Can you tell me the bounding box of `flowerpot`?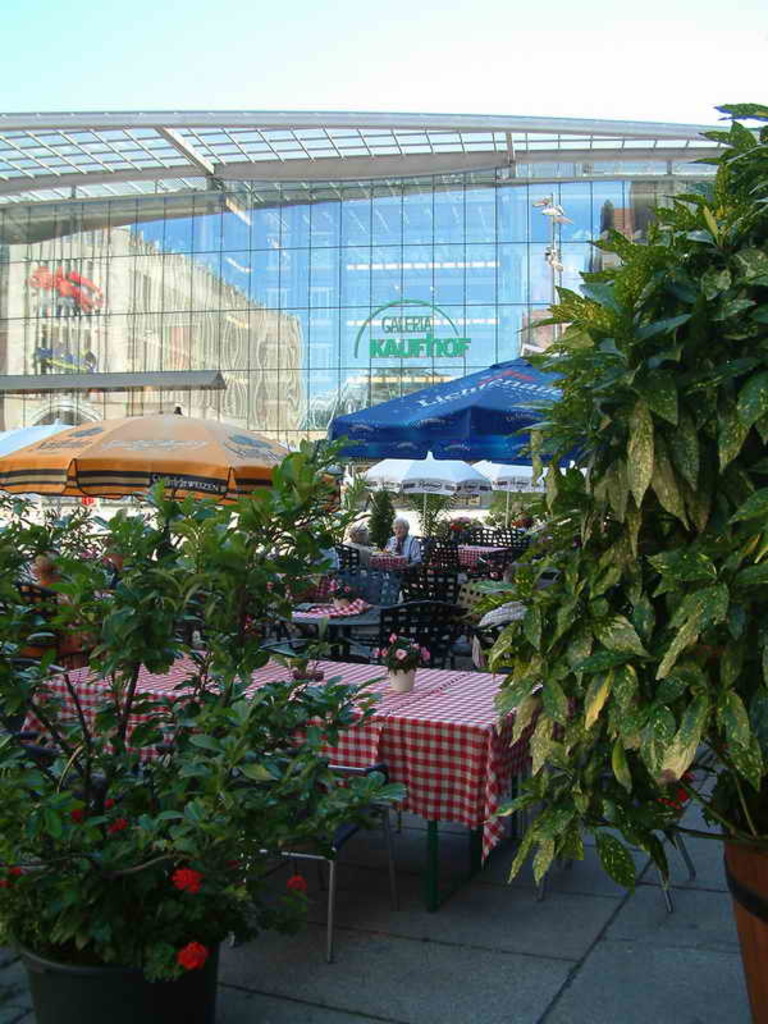
{"x1": 13, "y1": 947, "x2": 228, "y2": 1023}.
